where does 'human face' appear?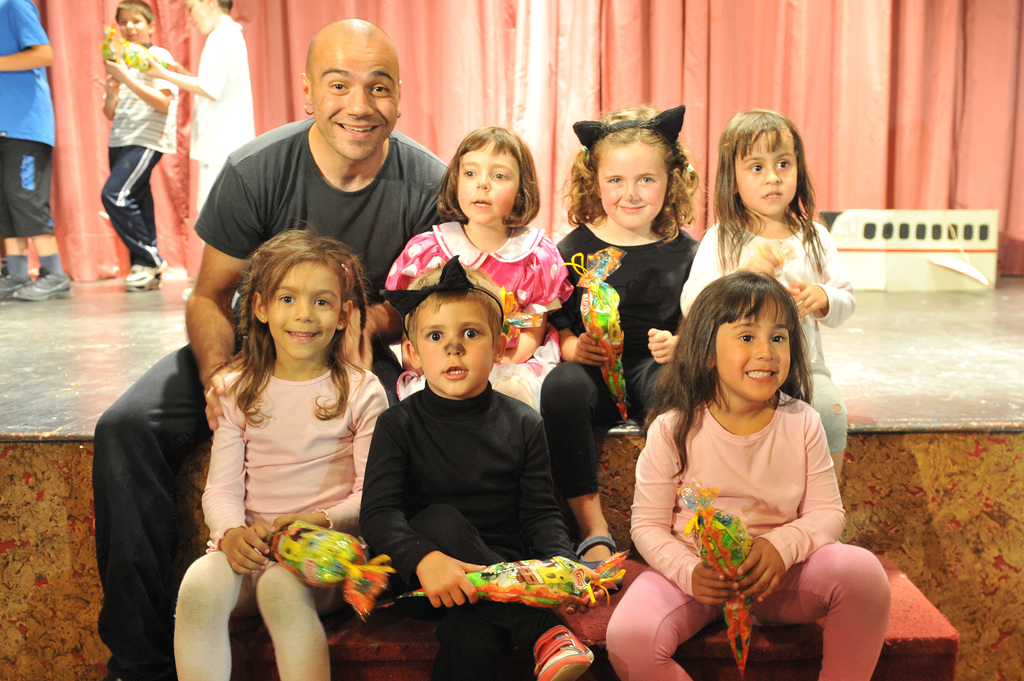
Appears at l=266, t=263, r=341, b=360.
